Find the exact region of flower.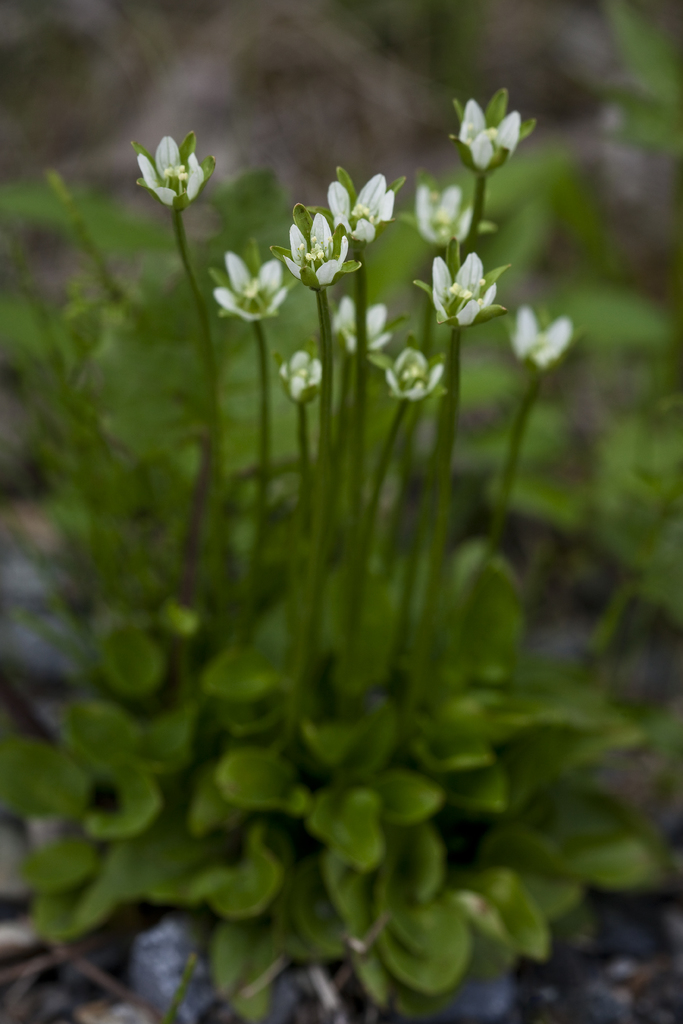
Exact region: (445,101,529,178).
